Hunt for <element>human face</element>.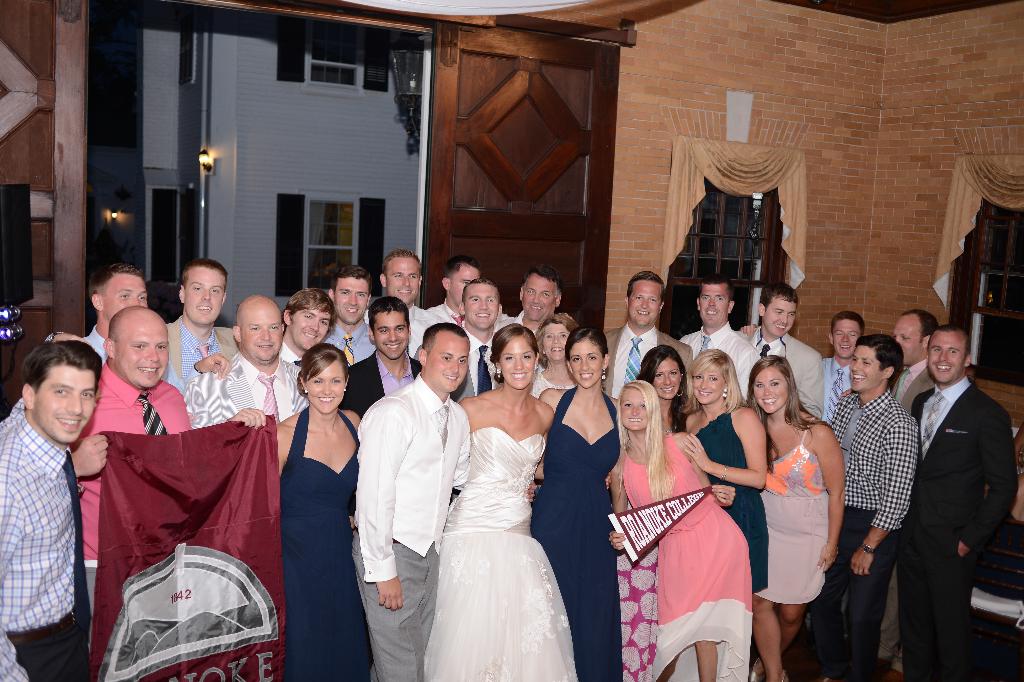
Hunted down at rect(451, 262, 482, 306).
